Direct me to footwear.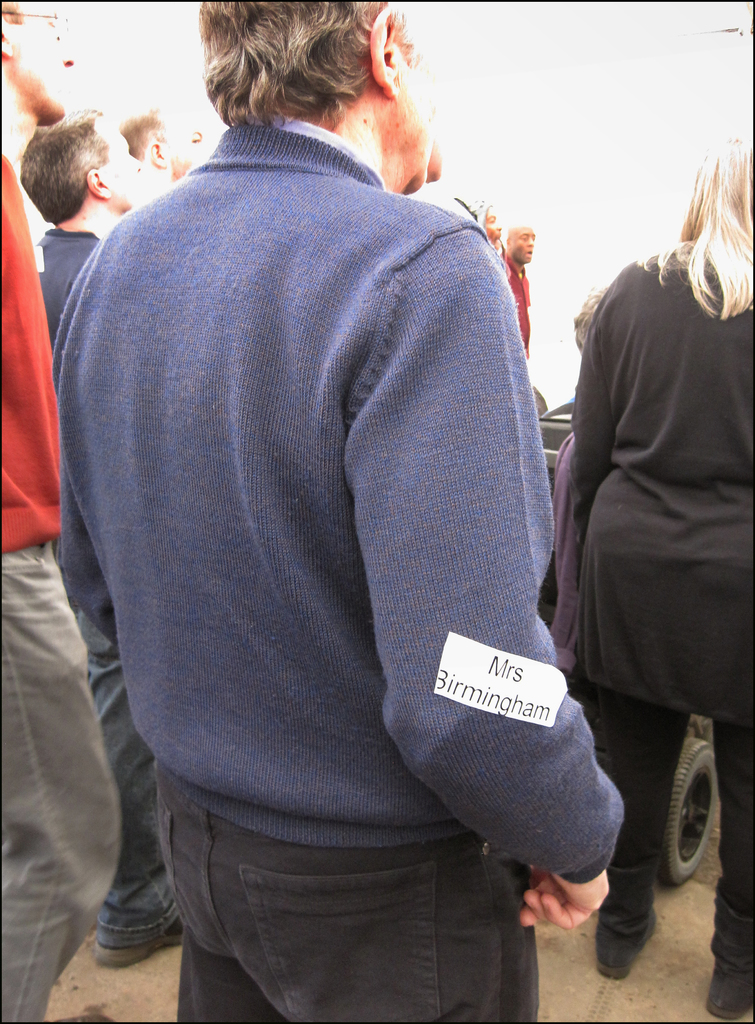
Direction: bbox=(92, 904, 192, 967).
